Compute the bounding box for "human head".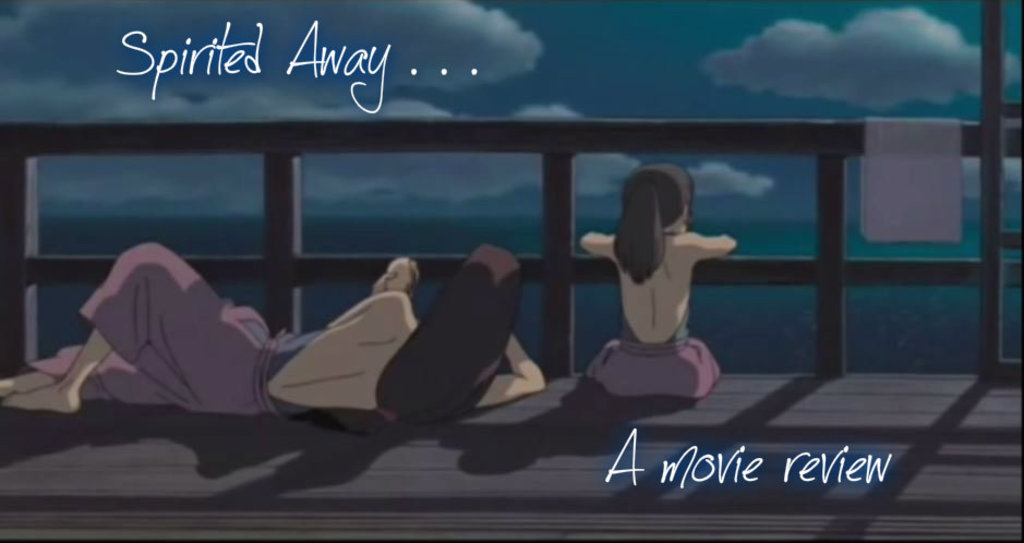
[612,166,688,279].
